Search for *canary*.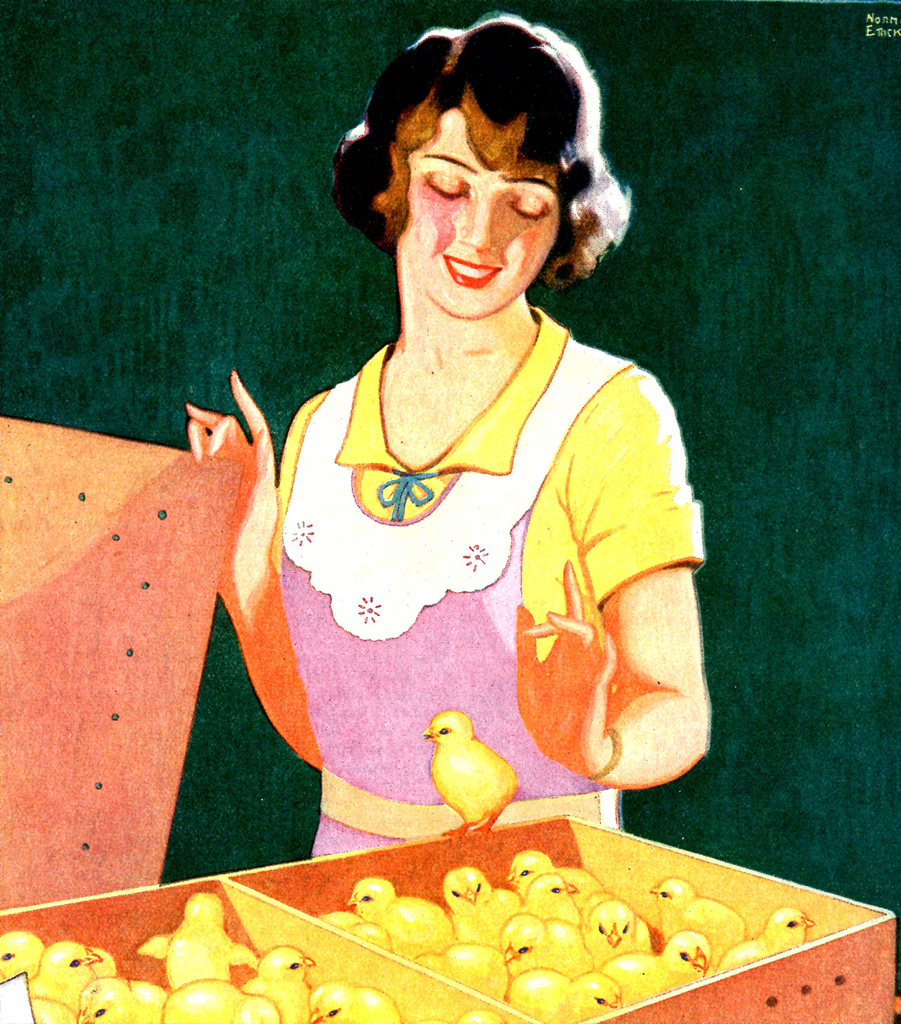
Found at (649,877,744,970).
